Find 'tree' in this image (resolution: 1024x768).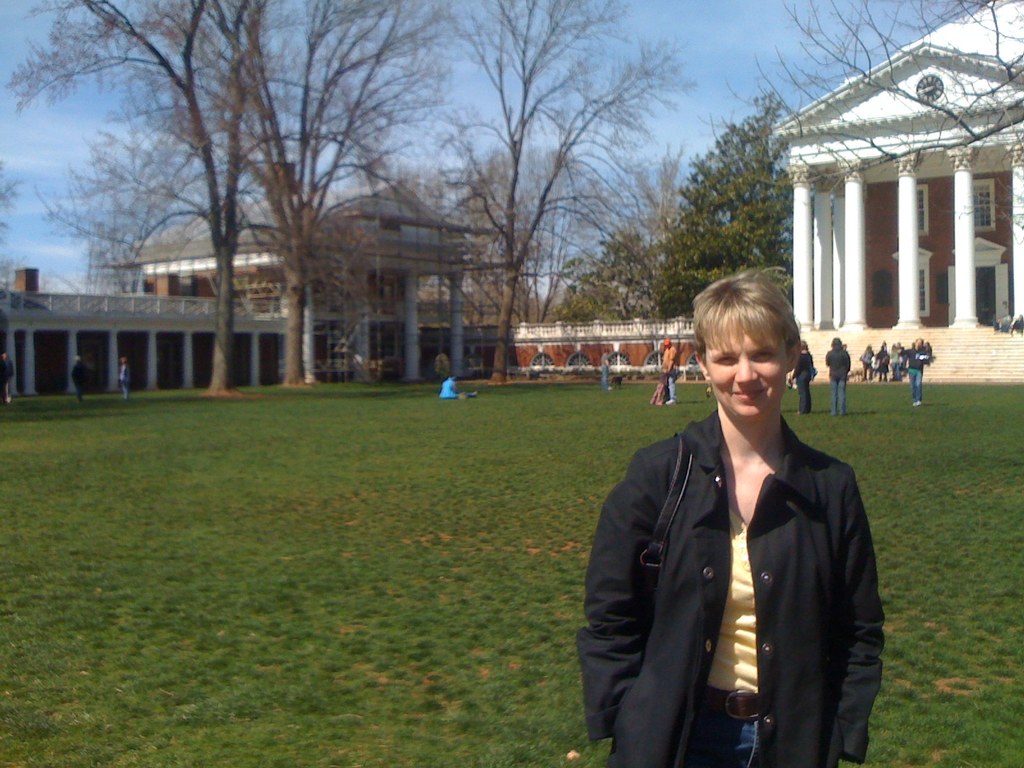
Rect(699, 0, 1023, 192).
